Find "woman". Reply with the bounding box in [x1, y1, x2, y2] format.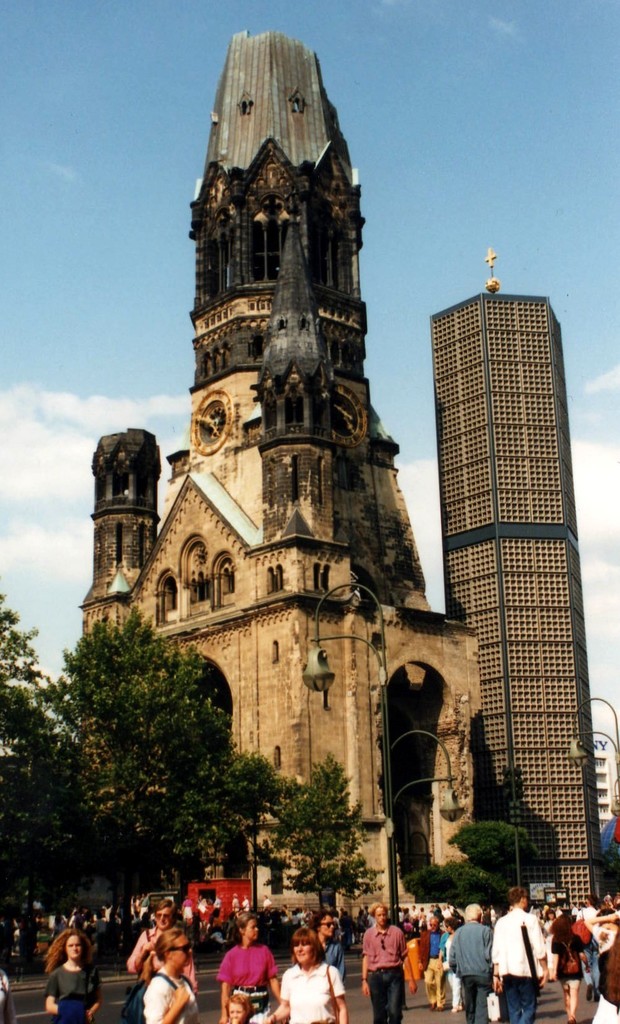
[143, 925, 200, 1023].
